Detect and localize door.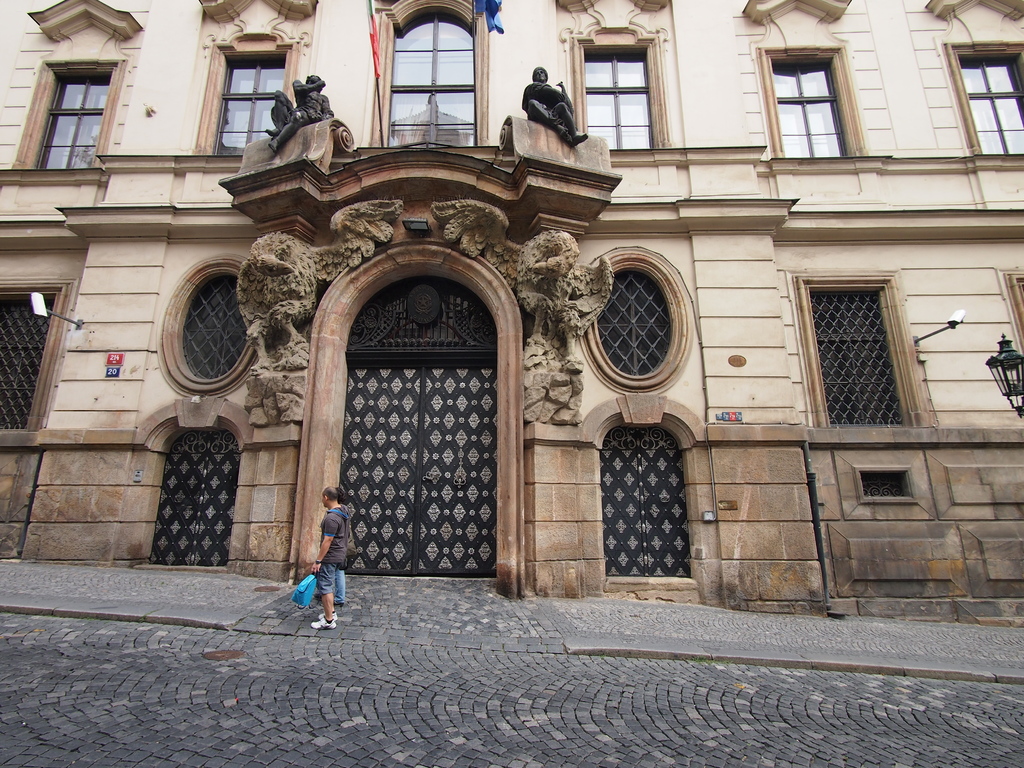
Localized at {"x1": 338, "y1": 365, "x2": 499, "y2": 574}.
